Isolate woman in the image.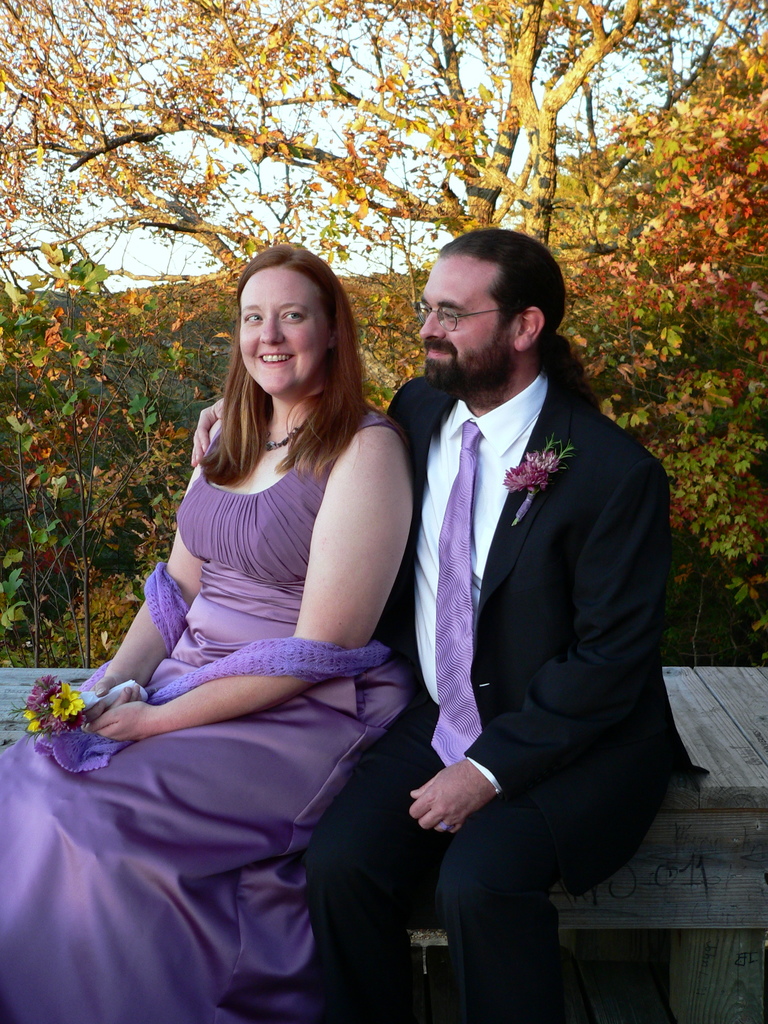
Isolated region: bbox(56, 221, 442, 1009).
